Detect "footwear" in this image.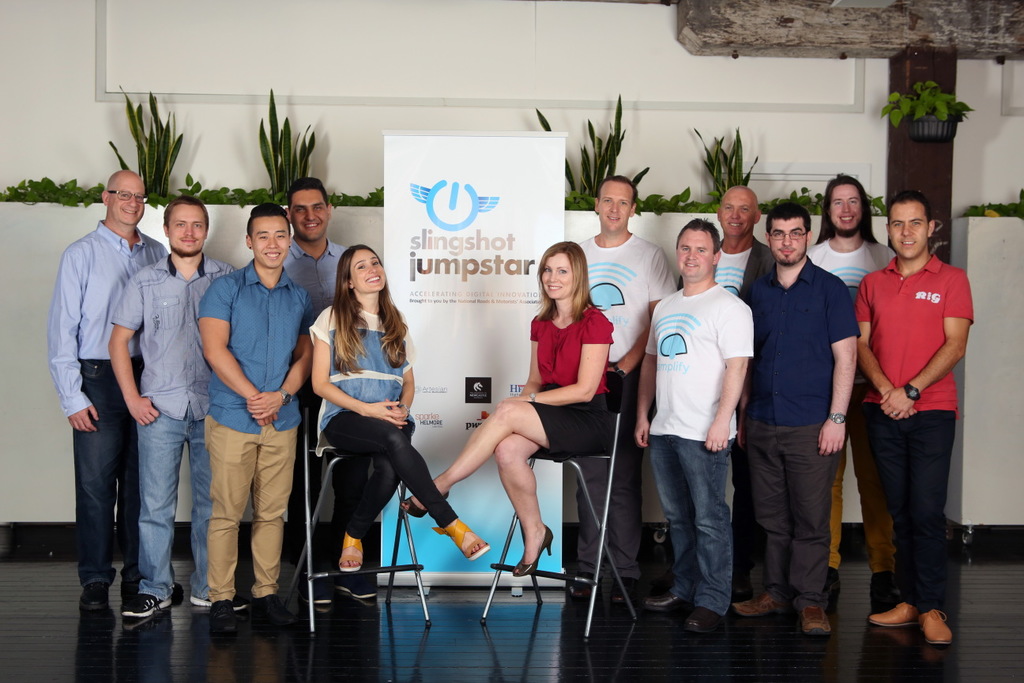
Detection: select_region(398, 489, 449, 519).
